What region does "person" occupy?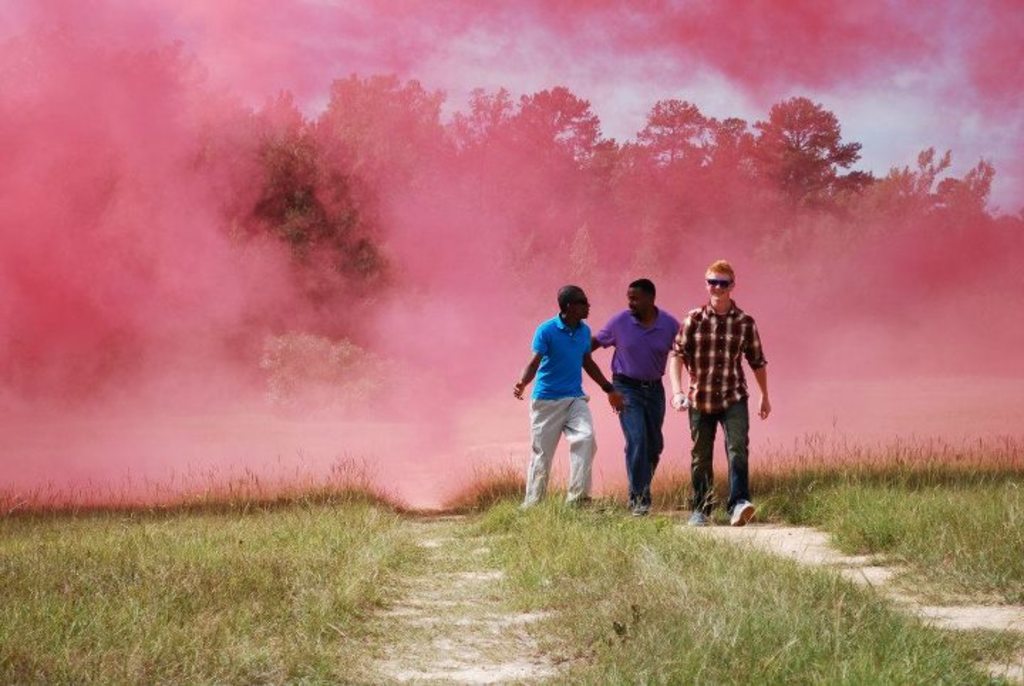
668 258 772 524.
